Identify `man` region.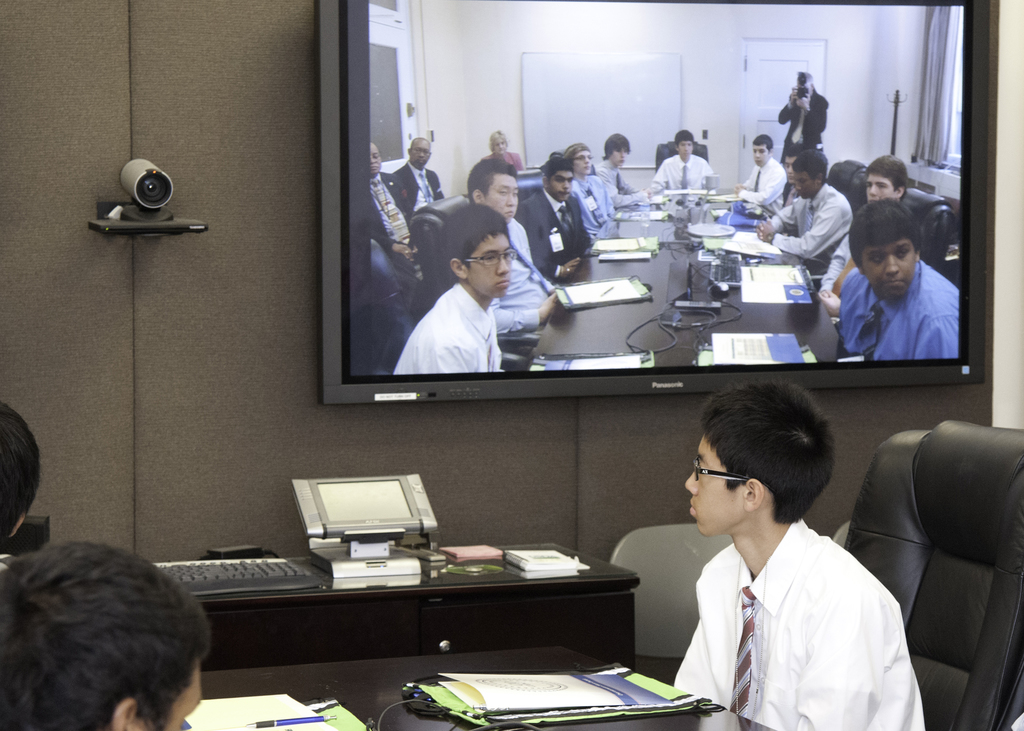
Region: region(392, 202, 516, 377).
